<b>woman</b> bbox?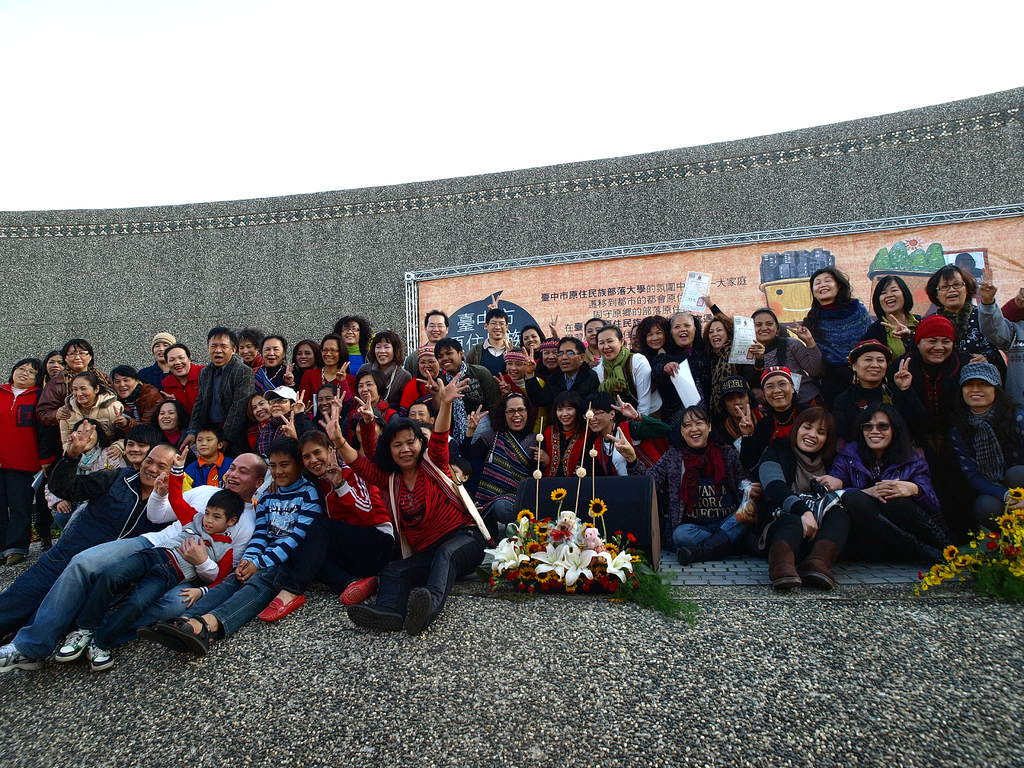
detection(744, 358, 835, 444)
